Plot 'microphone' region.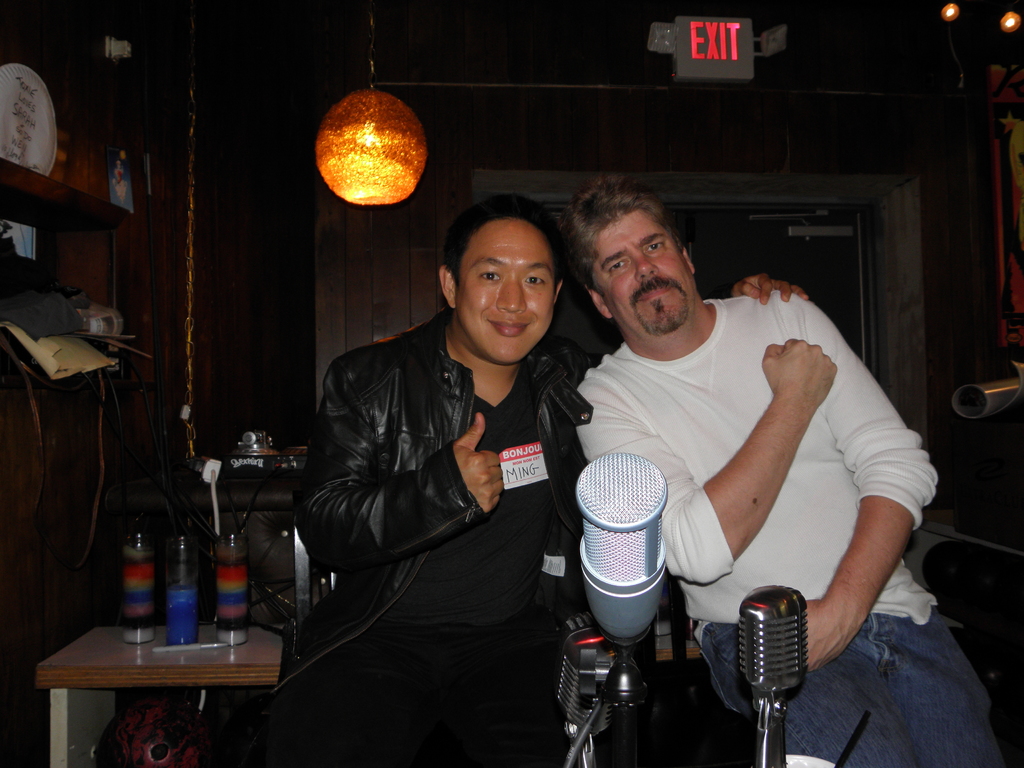
Plotted at (left=742, top=586, right=805, bottom=722).
